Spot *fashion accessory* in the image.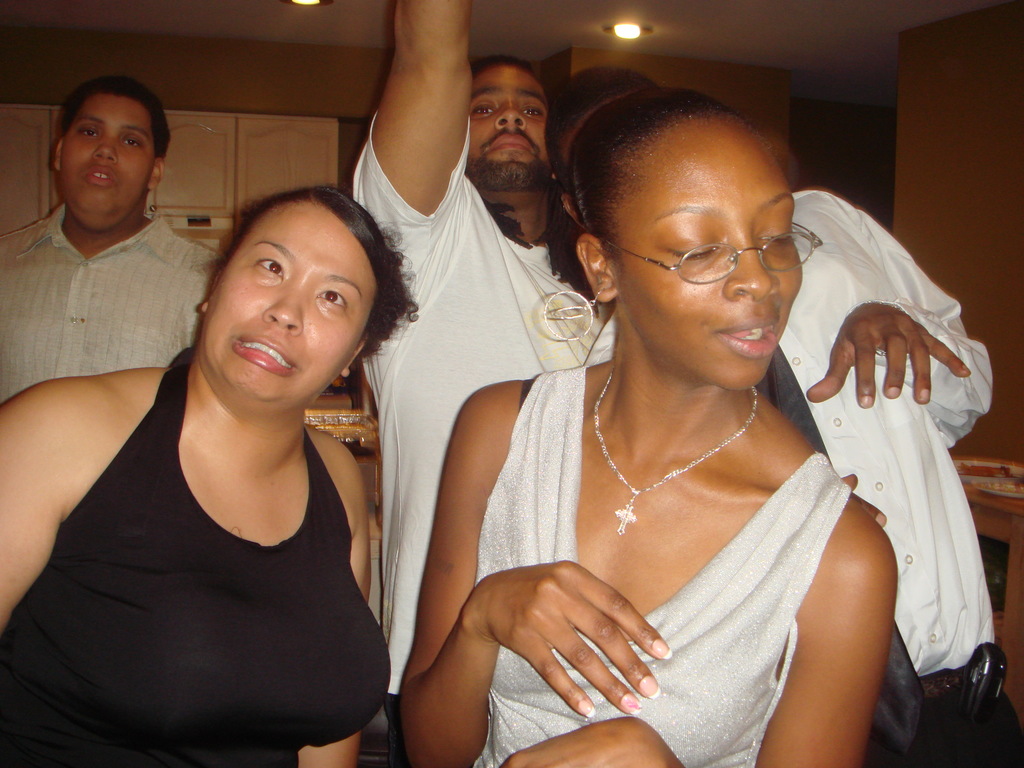
*fashion accessory* found at locate(592, 367, 758, 525).
